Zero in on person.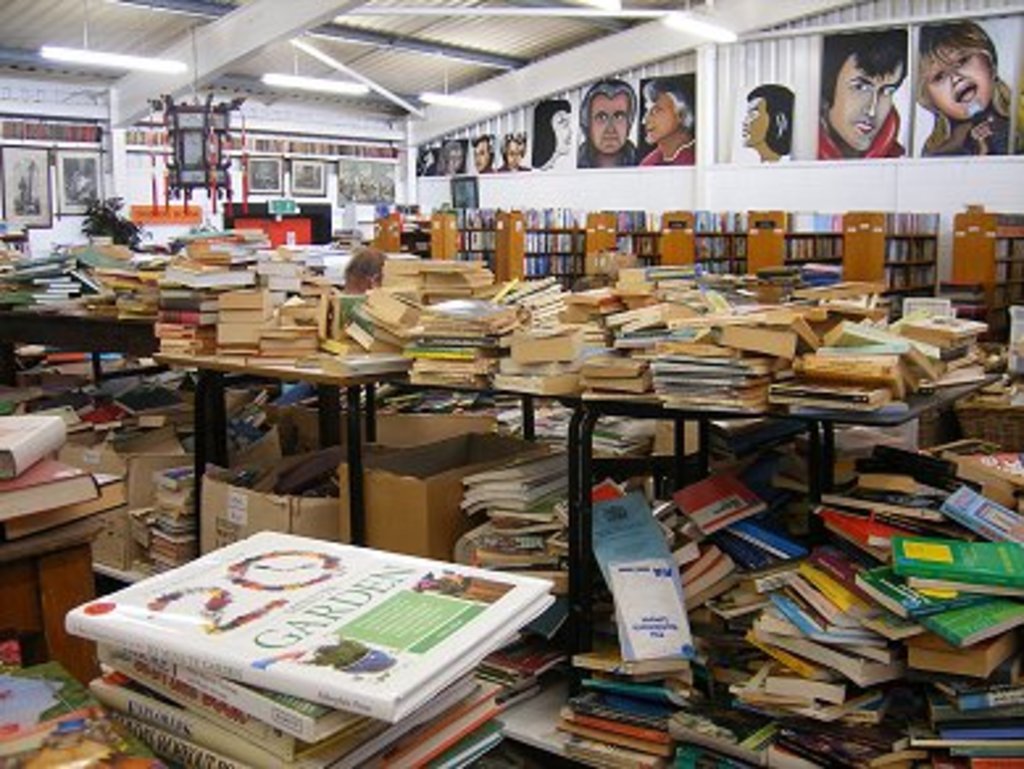
Zeroed in: (left=919, top=16, right=1021, bottom=155).
